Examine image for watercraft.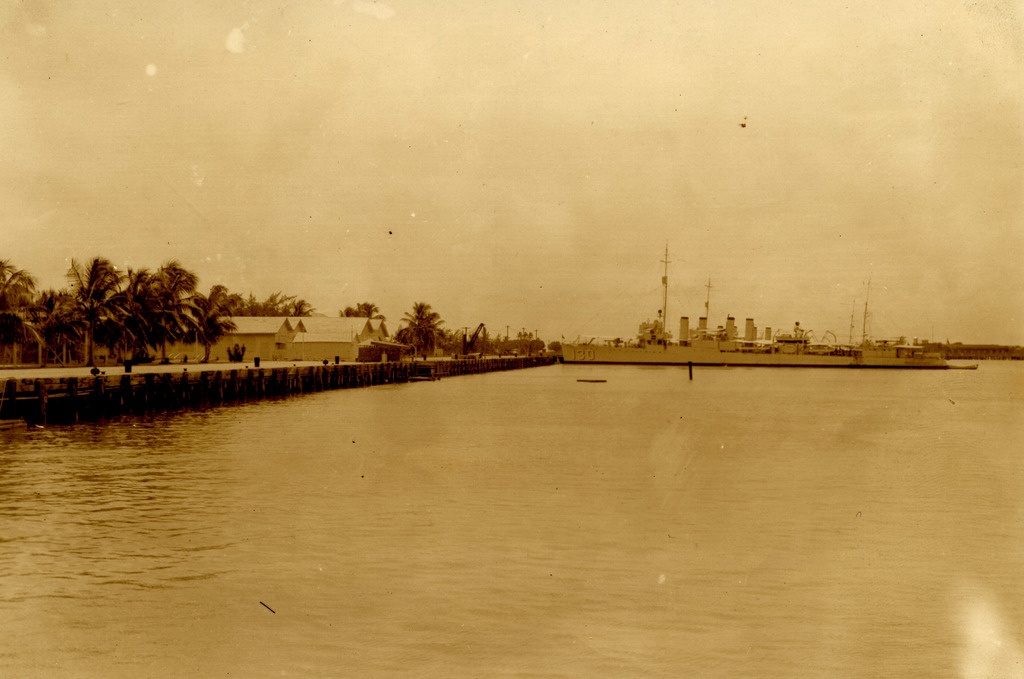
Examination result: (left=563, top=244, right=976, bottom=369).
